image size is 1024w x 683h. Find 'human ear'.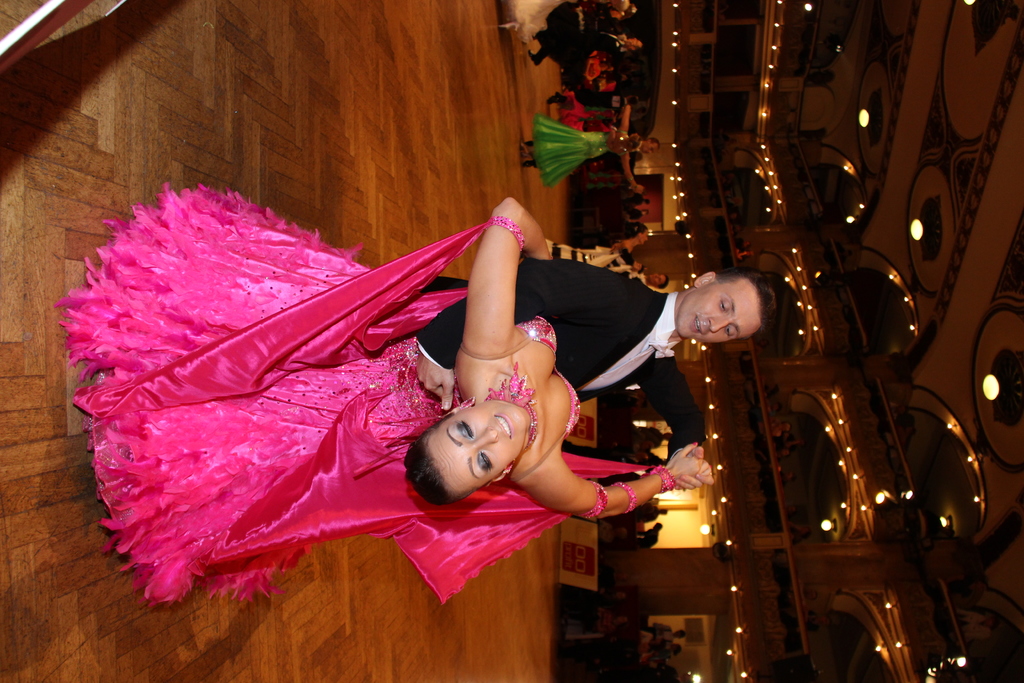
left=692, top=273, right=714, bottom=283.
